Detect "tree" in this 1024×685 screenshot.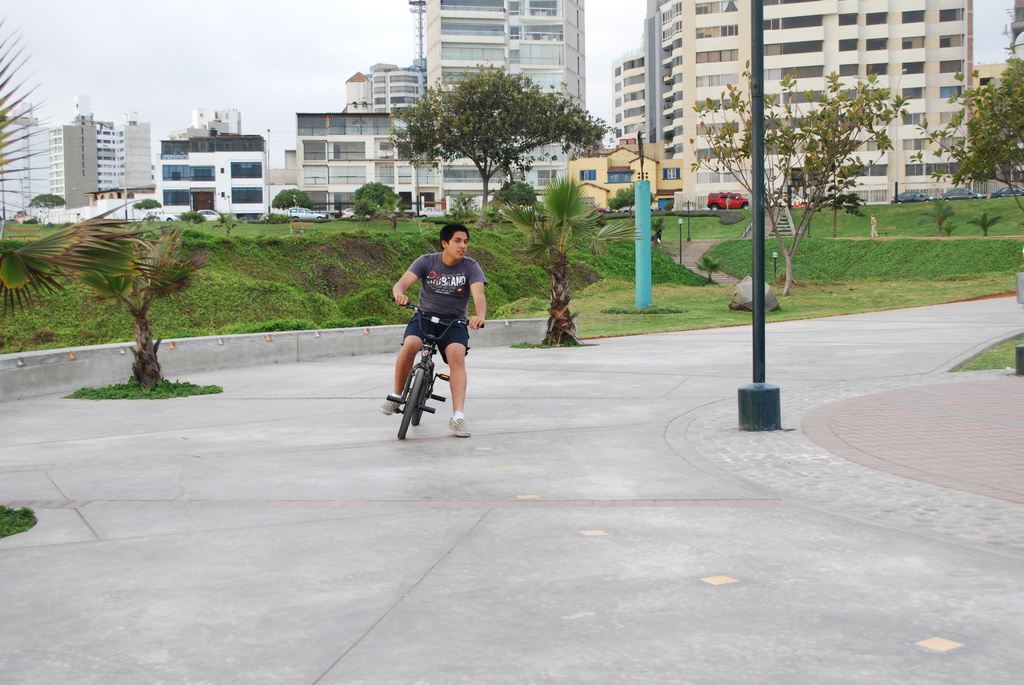
Detection: Rect(493, 177, 644, 352).
